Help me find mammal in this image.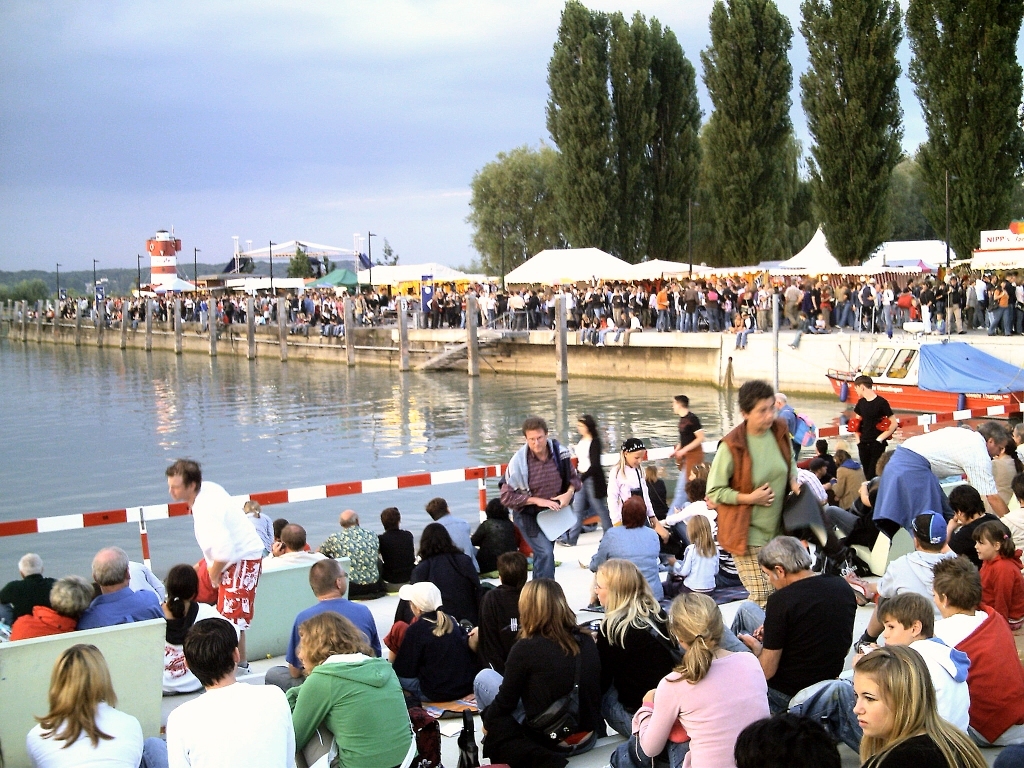
Found it: region(409, 518, 482, 624).
